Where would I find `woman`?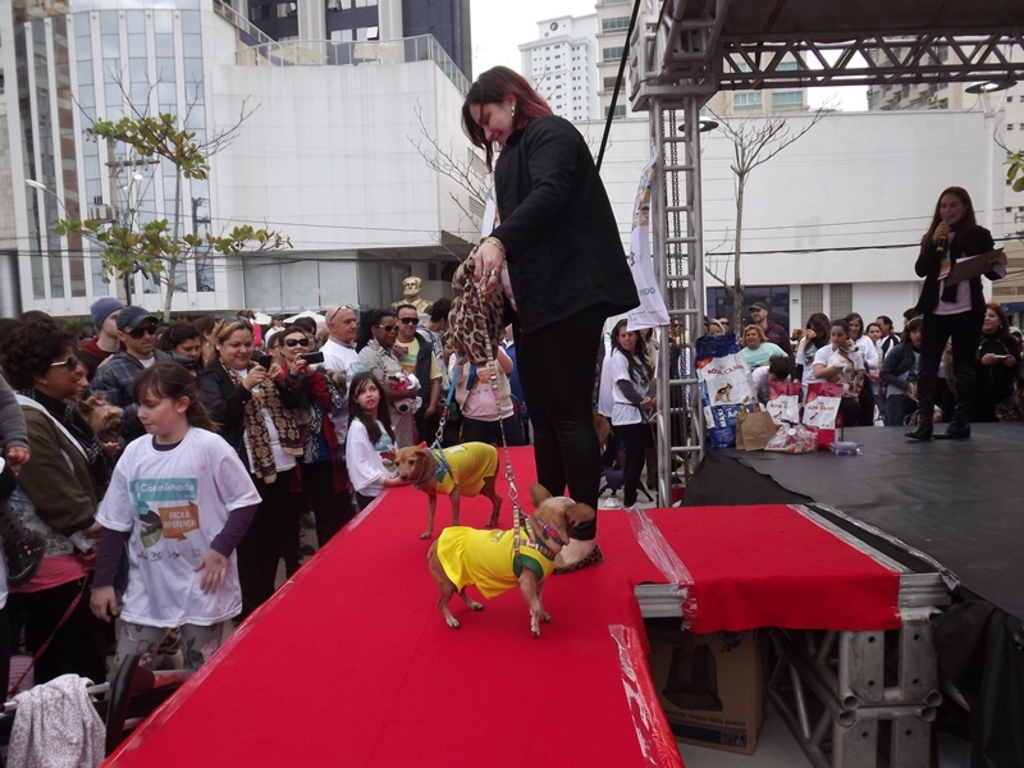
At box=[790, 315, 831, 389].
